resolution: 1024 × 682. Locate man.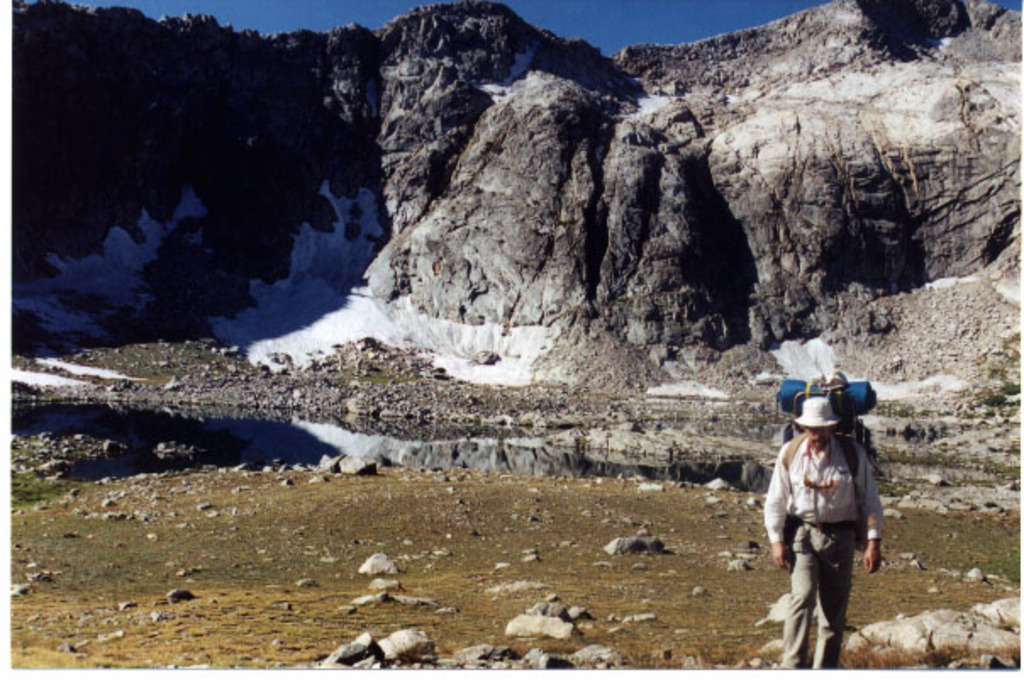
locate(773, 411, 885, 668).
